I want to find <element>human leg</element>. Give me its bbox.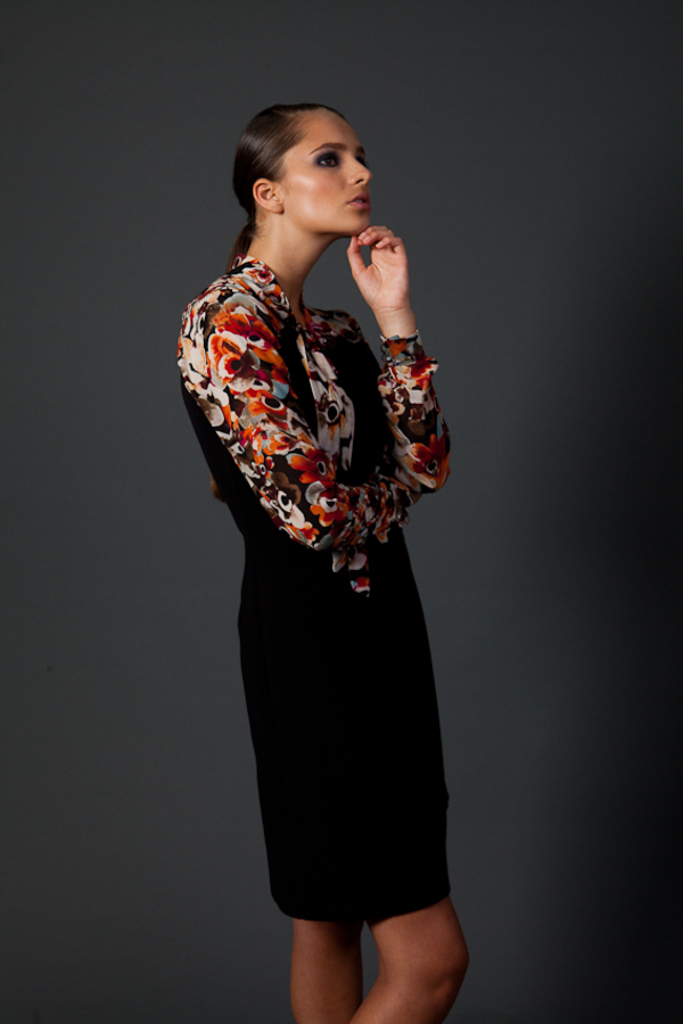
[290, 917, 360, 1023].
